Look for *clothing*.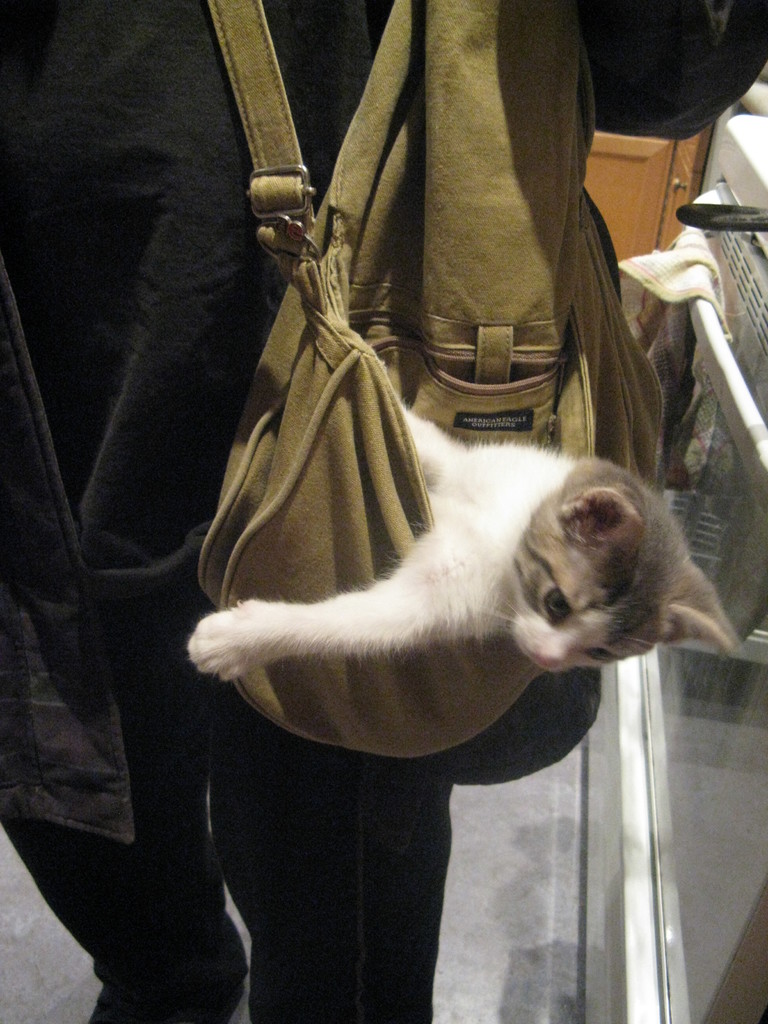
Found: Rect(0, 3, 767, 1023).
